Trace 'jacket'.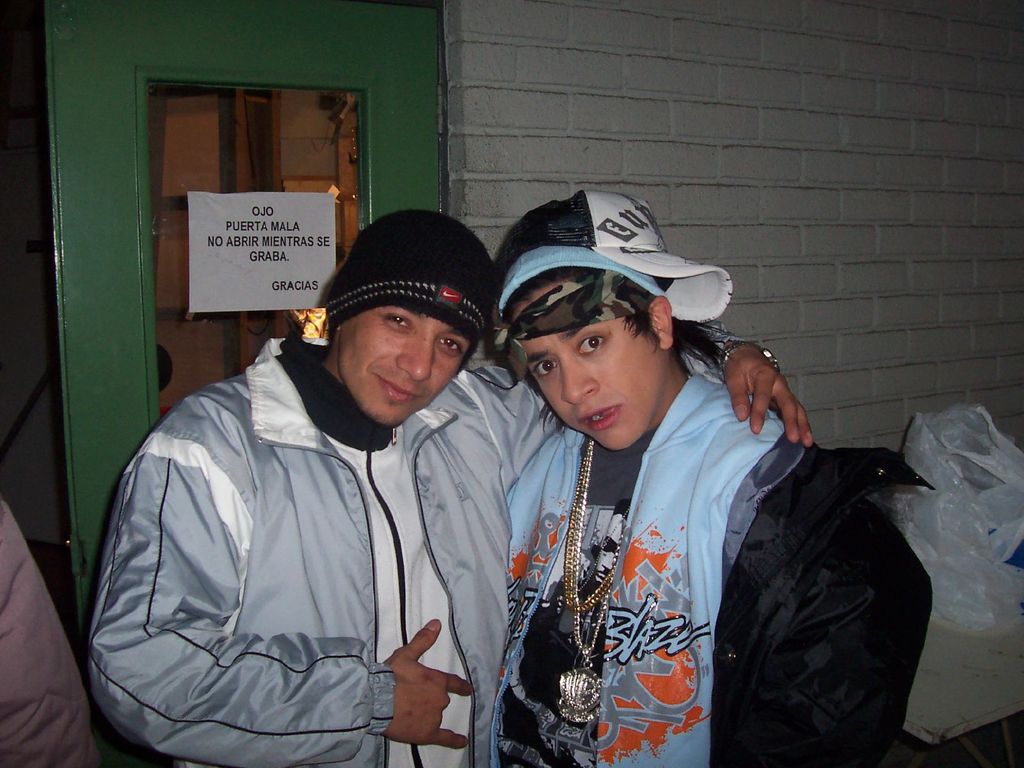
Traced to Rect(496, 368, 937, 767).
